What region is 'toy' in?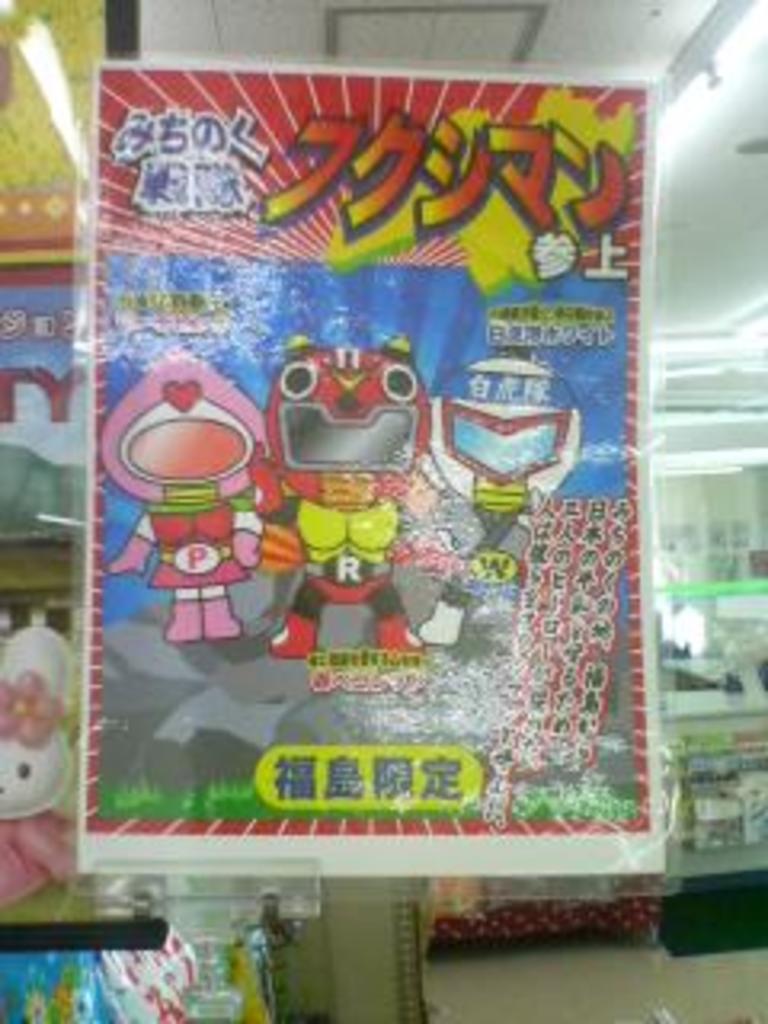
pyautogui.locateOnScreen(0, 614, 90, 912).
